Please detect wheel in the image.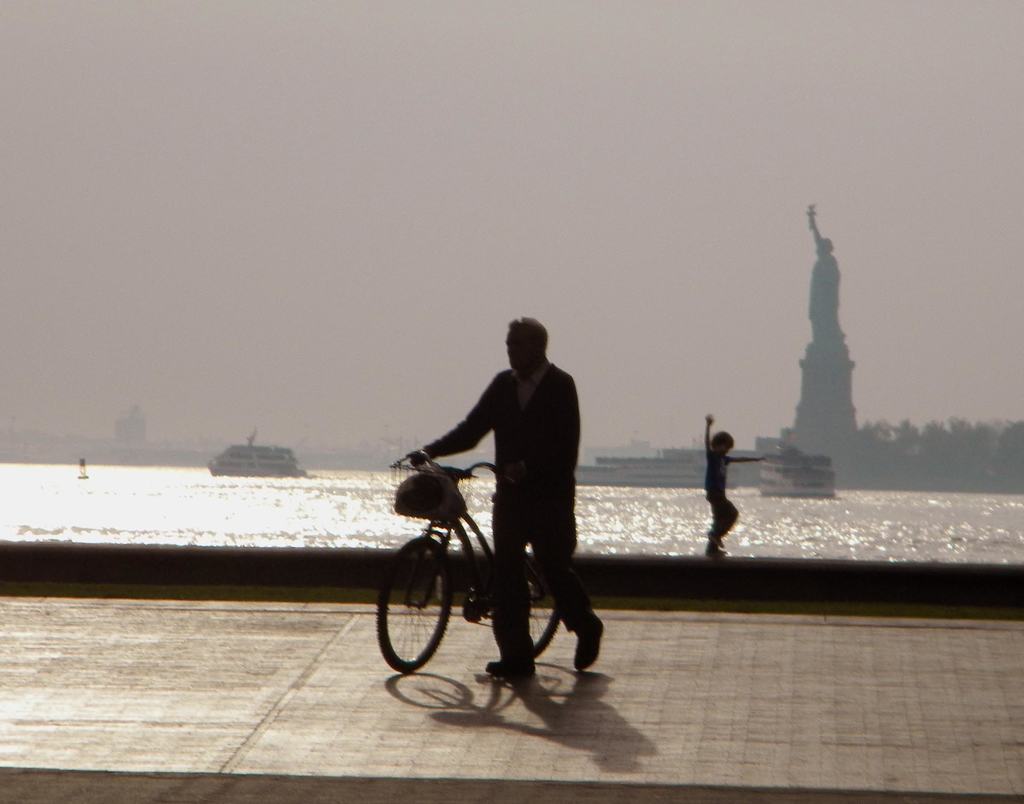
rect(371, 533, 453, 671).
